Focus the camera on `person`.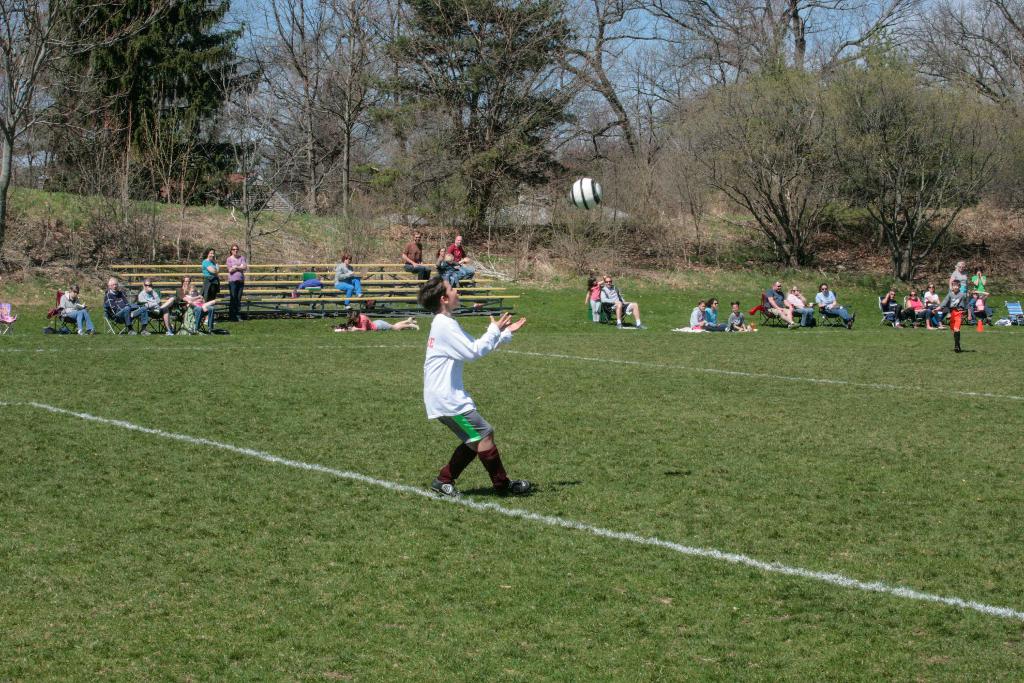
Focus region: 595 274 643 327.
